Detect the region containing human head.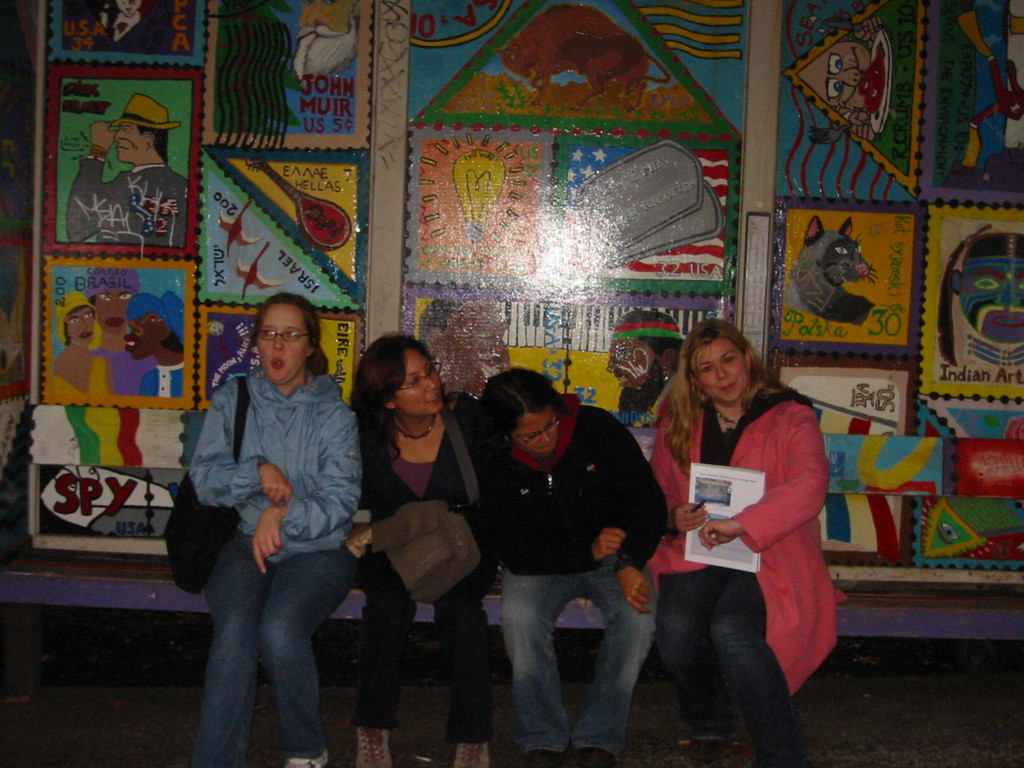
BBox(355, 332, 446, 417).
